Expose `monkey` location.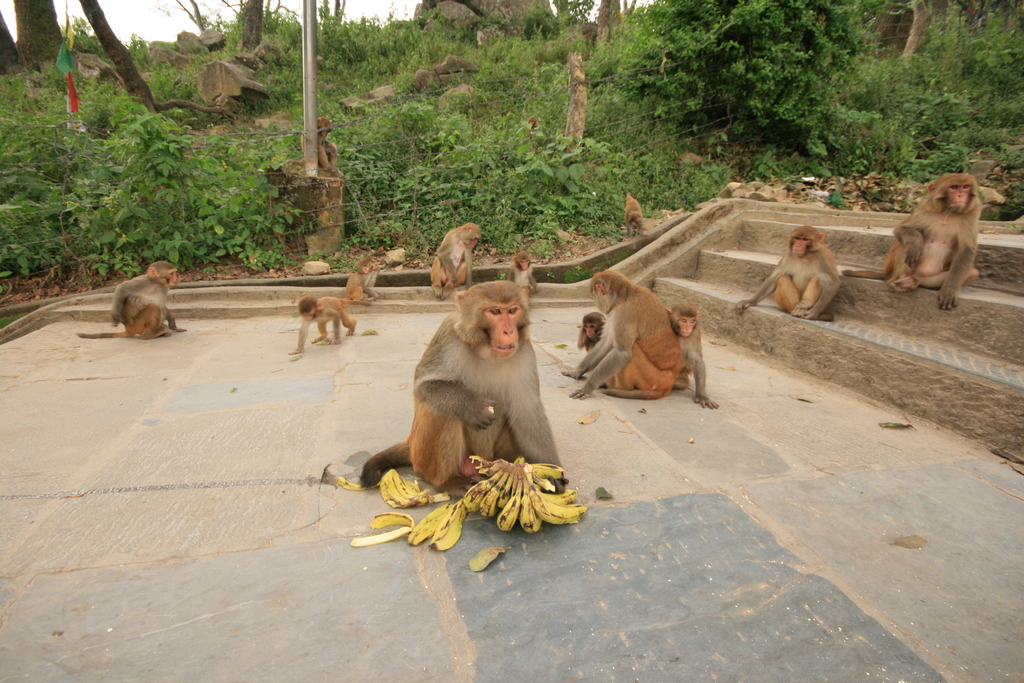
Exposed at (577,311,606,353).
